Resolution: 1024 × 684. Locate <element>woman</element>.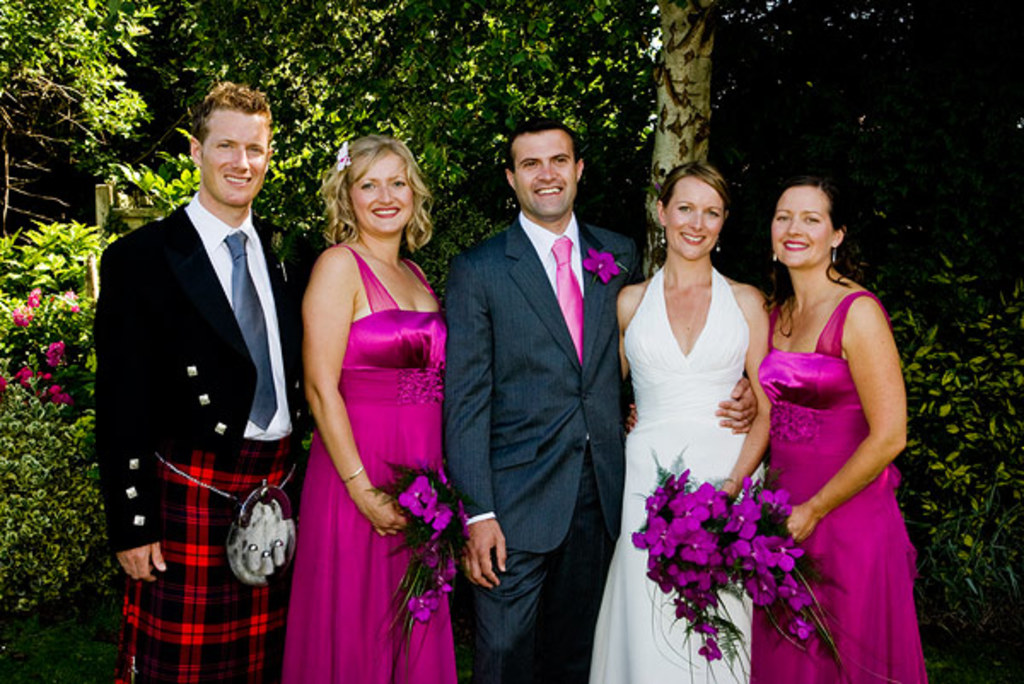
(746,171,928,682).
